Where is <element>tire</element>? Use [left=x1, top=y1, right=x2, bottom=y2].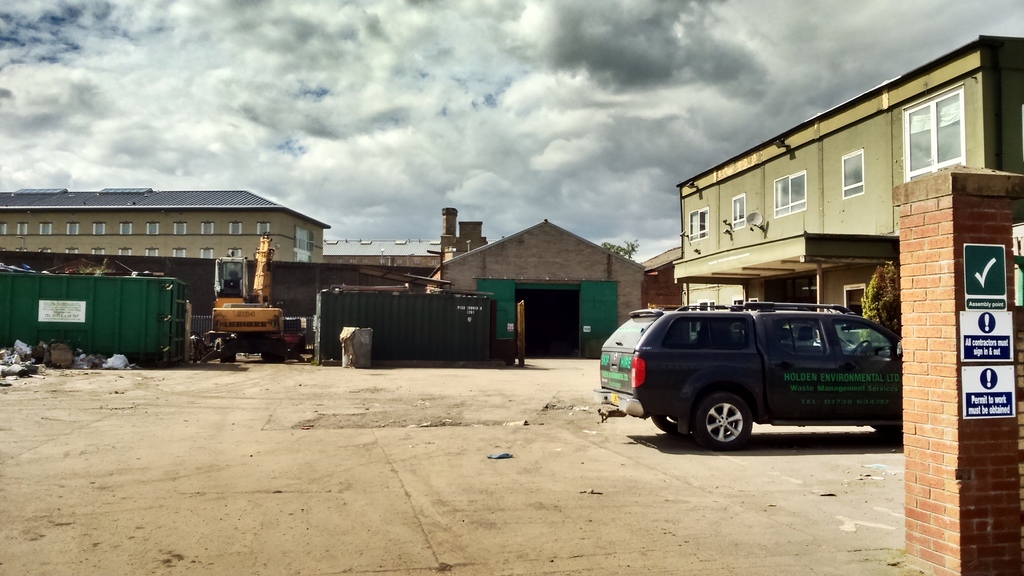
[left=872, top=424, right=900, bottom=432].
